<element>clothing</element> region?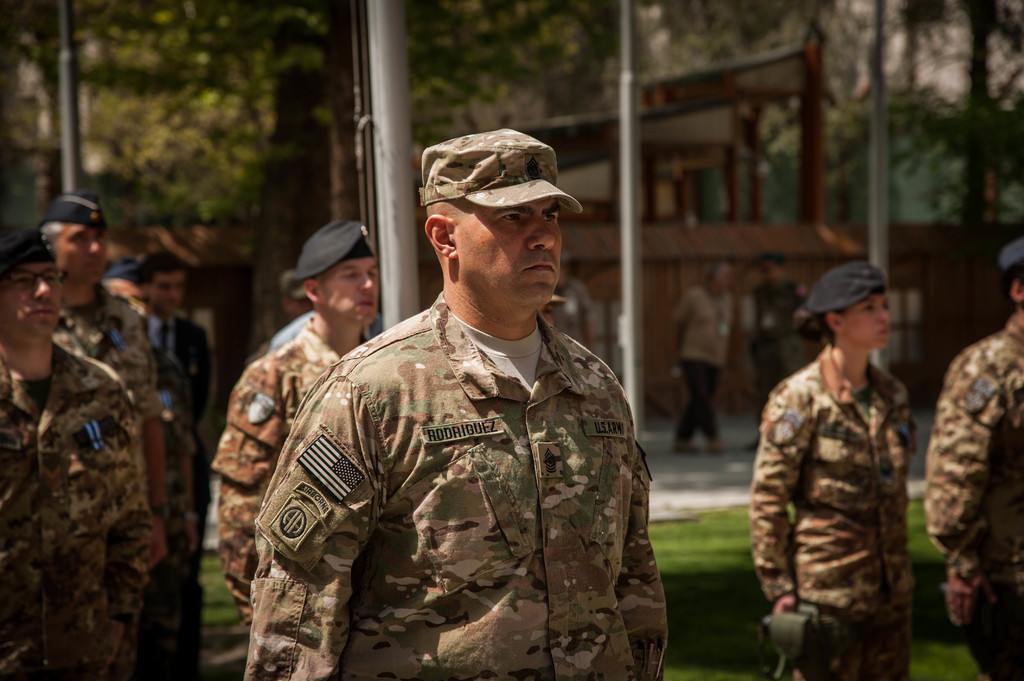
{"left": 744, "top": 359, "right": 890, "bottom": 669}
